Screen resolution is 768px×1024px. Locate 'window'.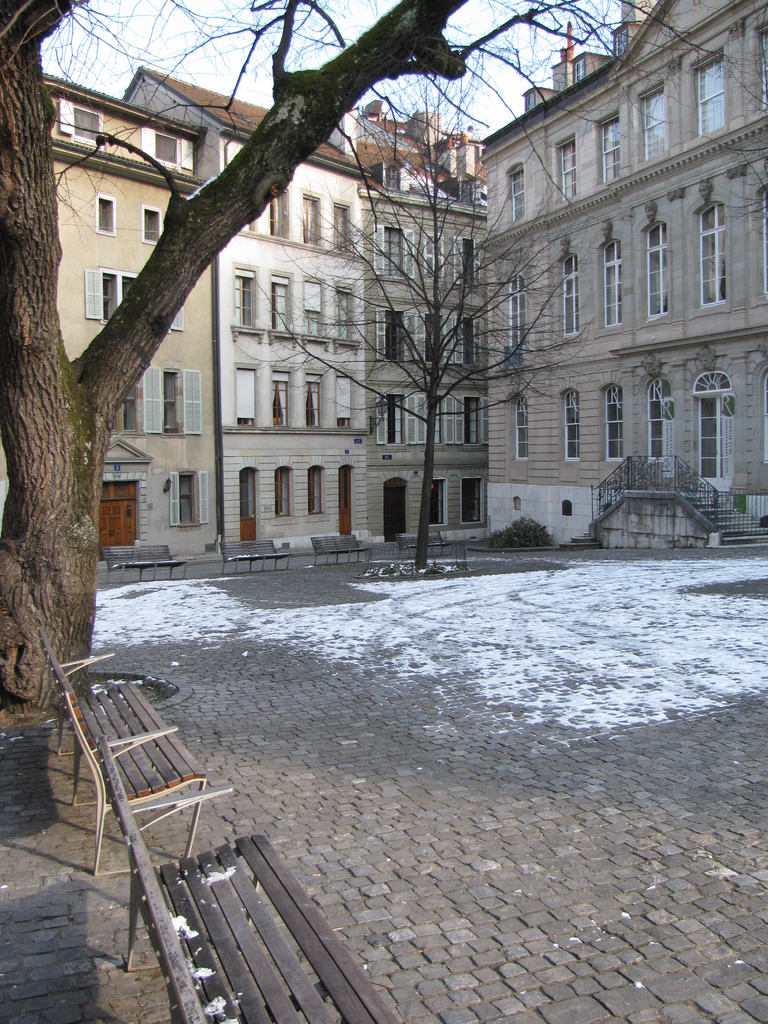
303/371/321/428.
